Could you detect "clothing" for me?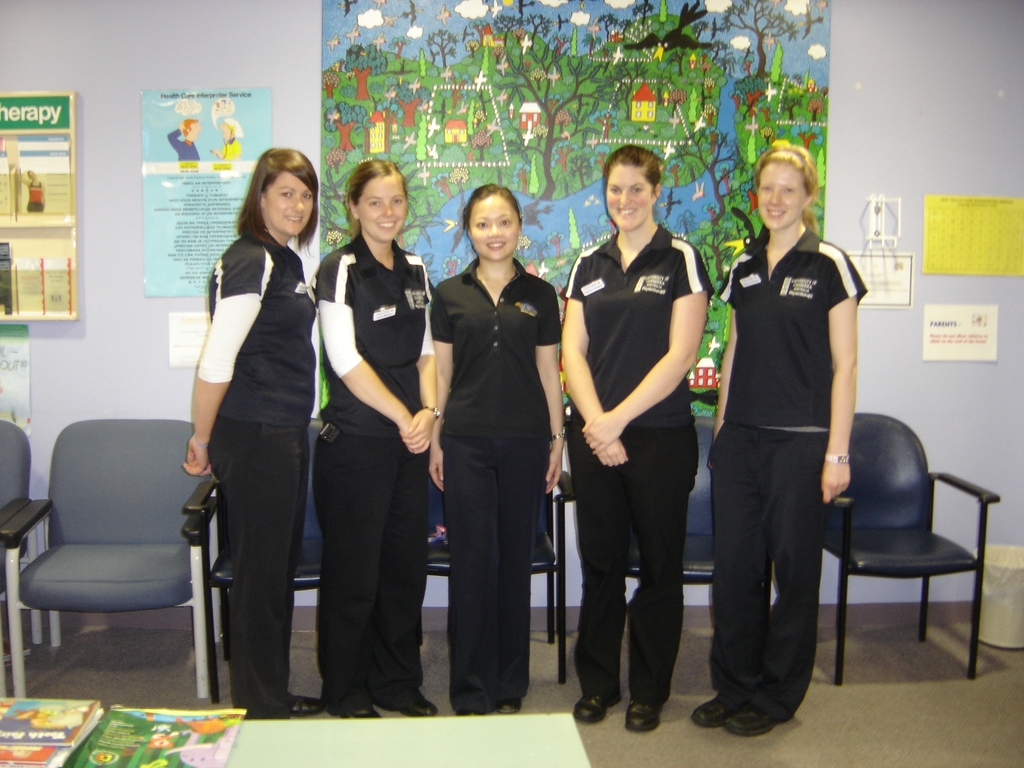
Detection result: crop(559, 225, 714, 715).
